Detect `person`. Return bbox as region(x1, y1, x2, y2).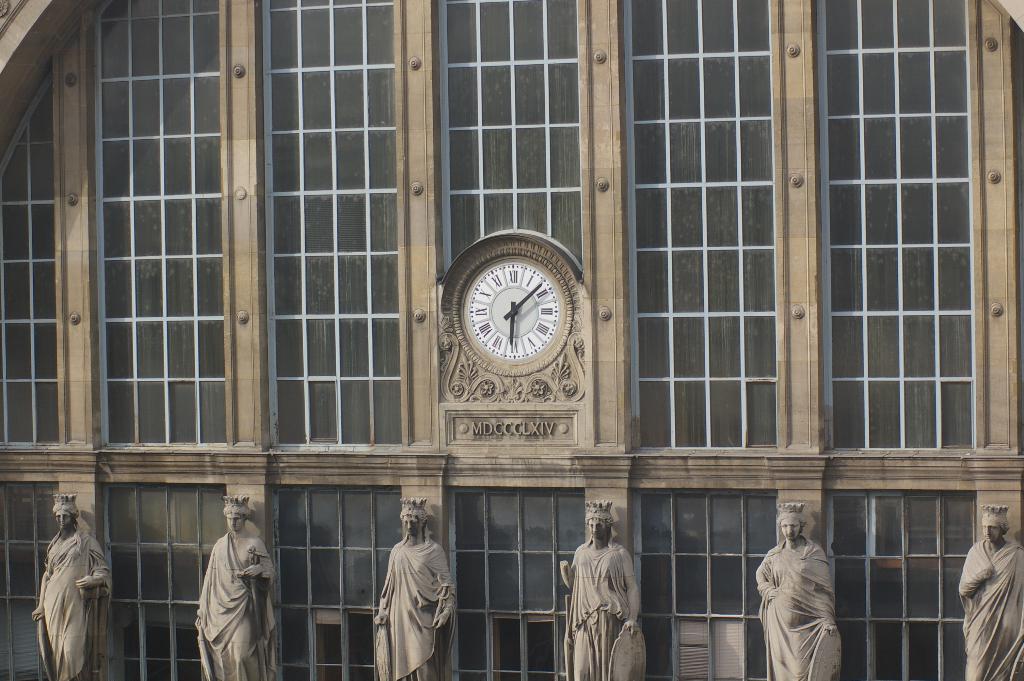
region(31, 489, 112, 680).
